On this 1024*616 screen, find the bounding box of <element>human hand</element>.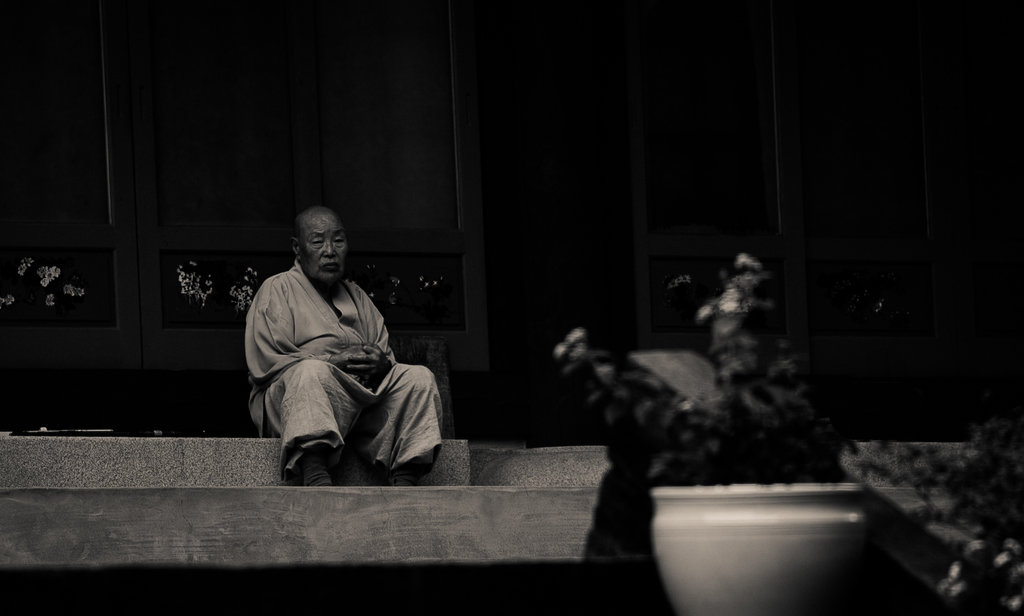
Bounding box: region(335, 342, 387, 375).
